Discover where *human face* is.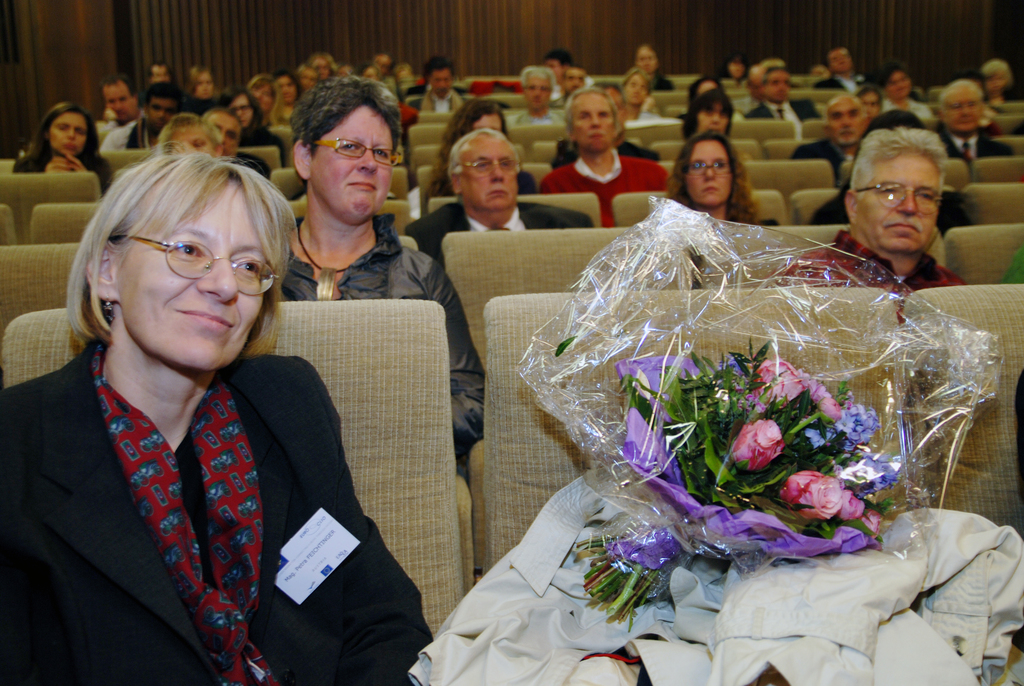
Discovered at (x1=862, y1=90, x2=877, y2=121).
